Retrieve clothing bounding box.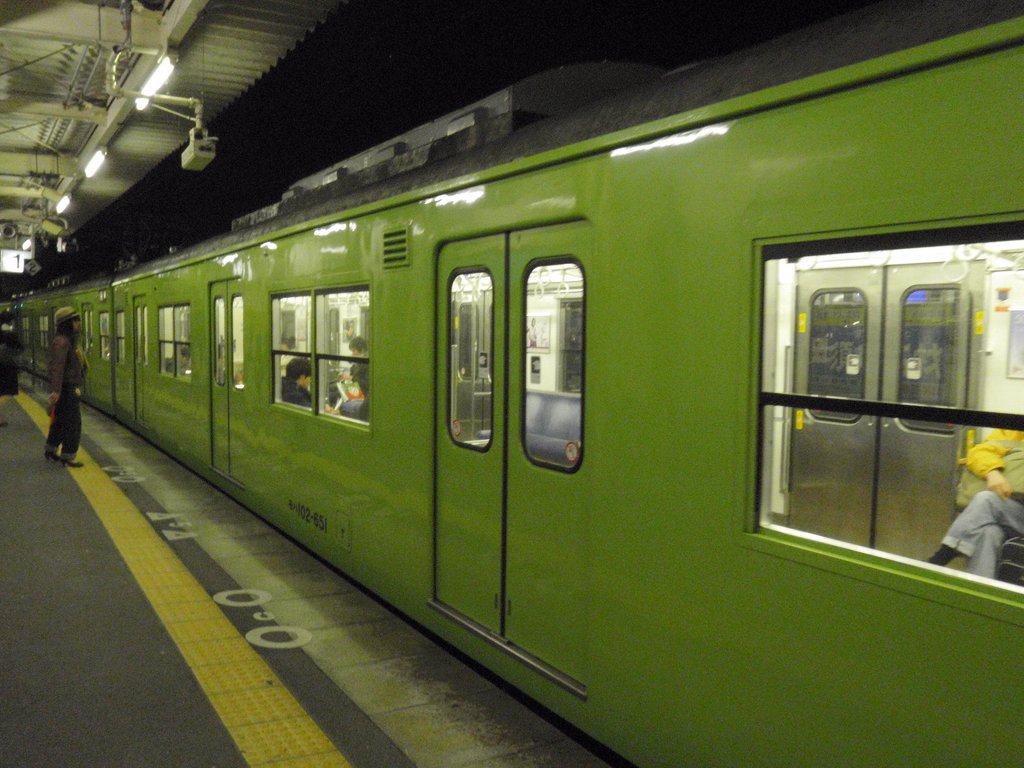
Bounding box: box=[282, 376, 312, 405].
